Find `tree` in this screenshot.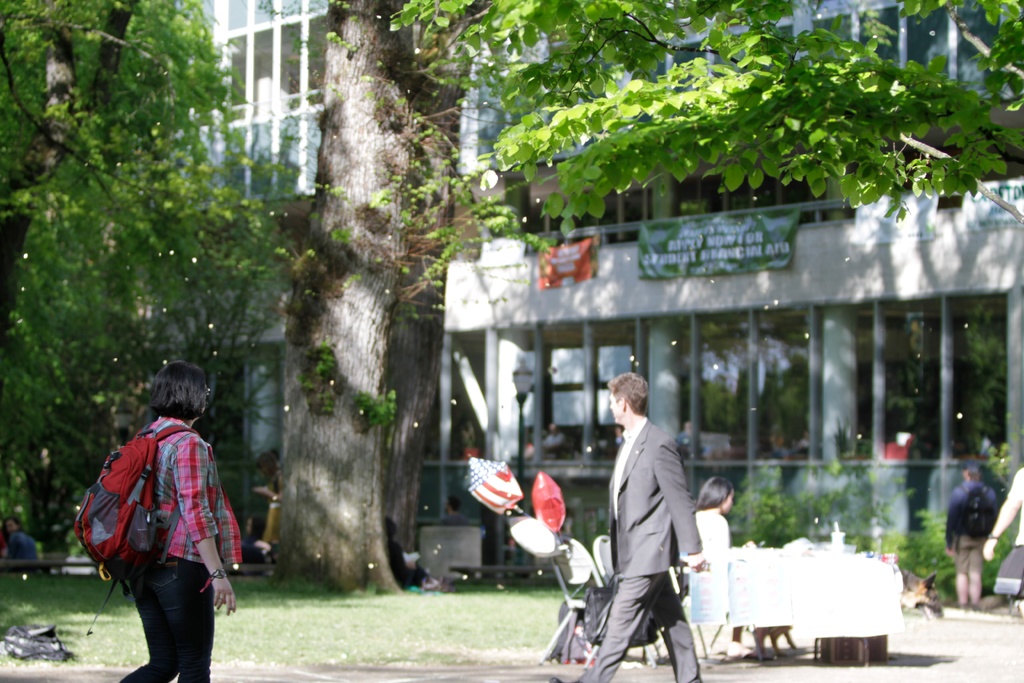
The bounding box for `tree` is {"left": 3, "top": 0, "right": 286, "bottom": 525}.
